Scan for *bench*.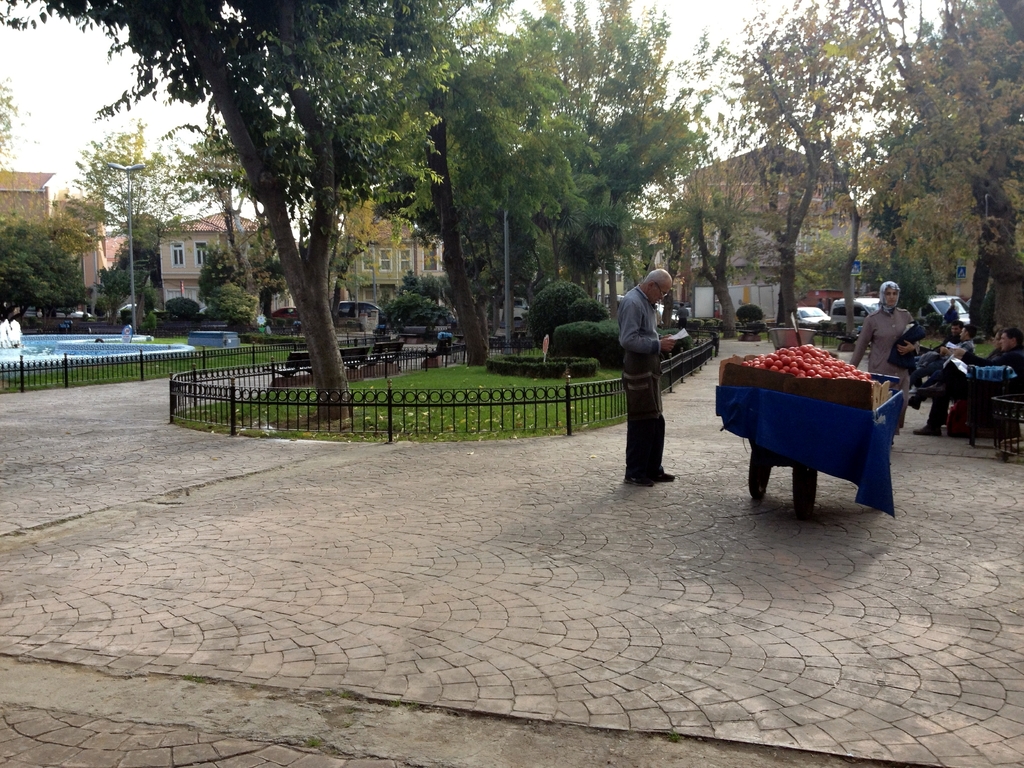
Scan result: {"x1": 486, "y1": 328, "x2": 506, "y2": 342}.
